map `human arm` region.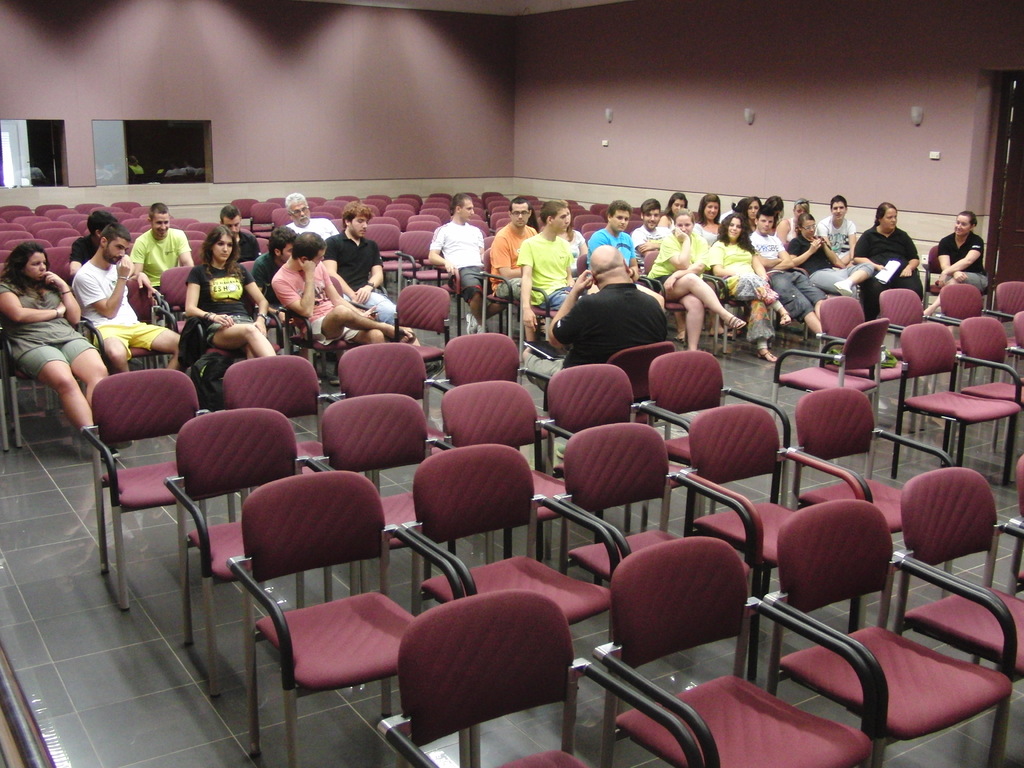
Mapped to box(318, 236, 365, 301).
